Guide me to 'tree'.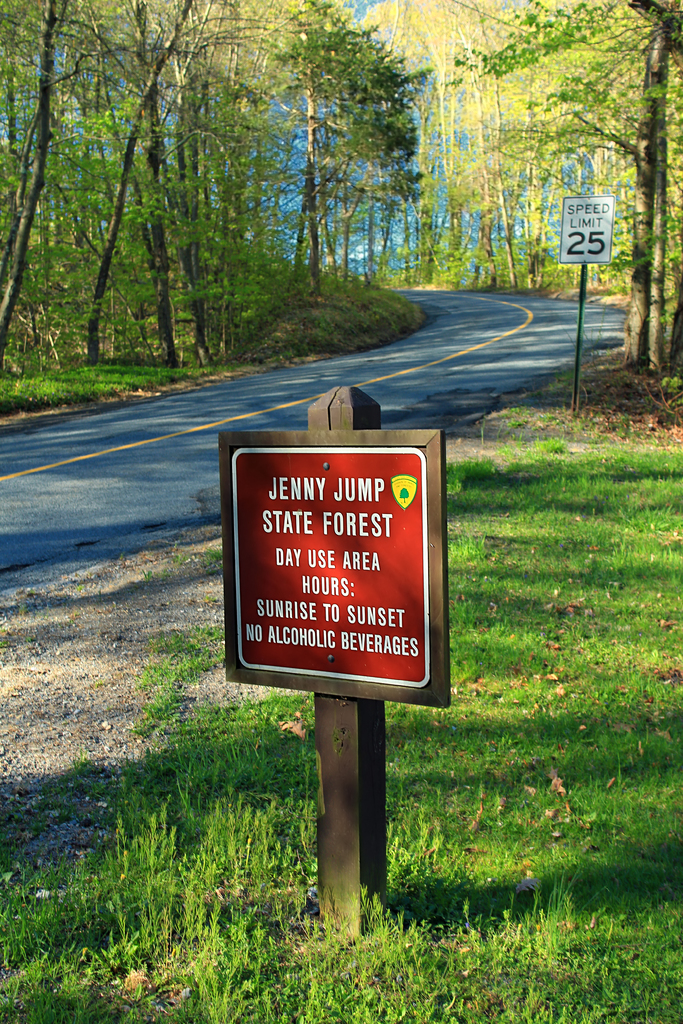
Guidance: select_region(345, 0, 422, 334).
